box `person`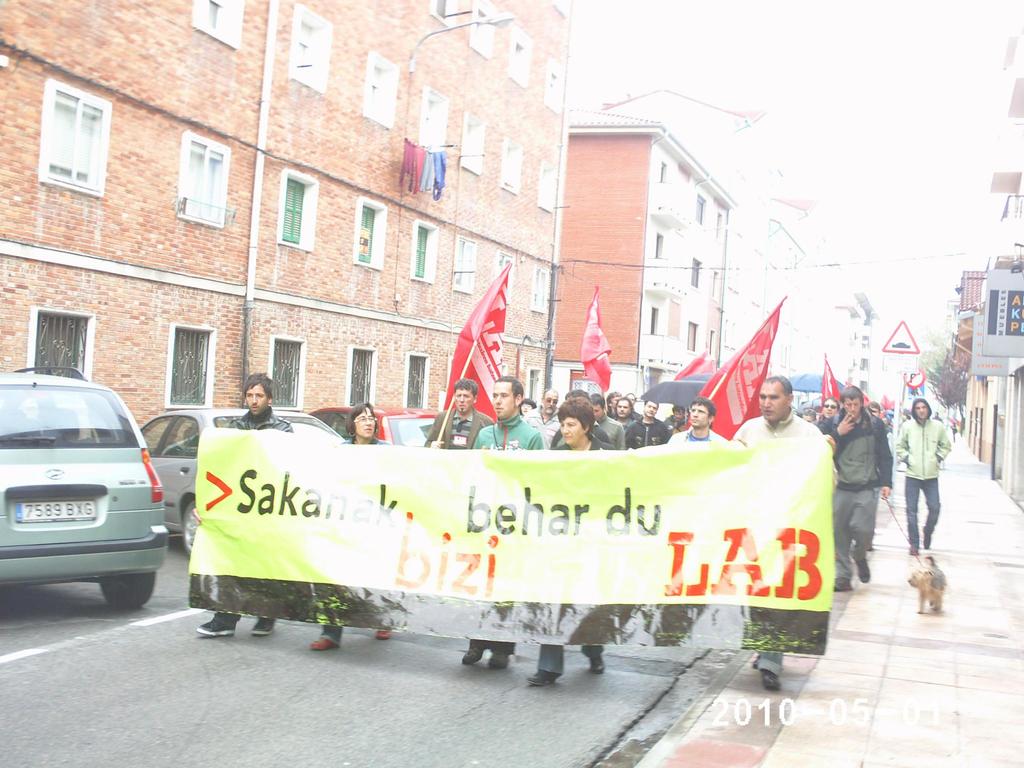
525,395,605,692
